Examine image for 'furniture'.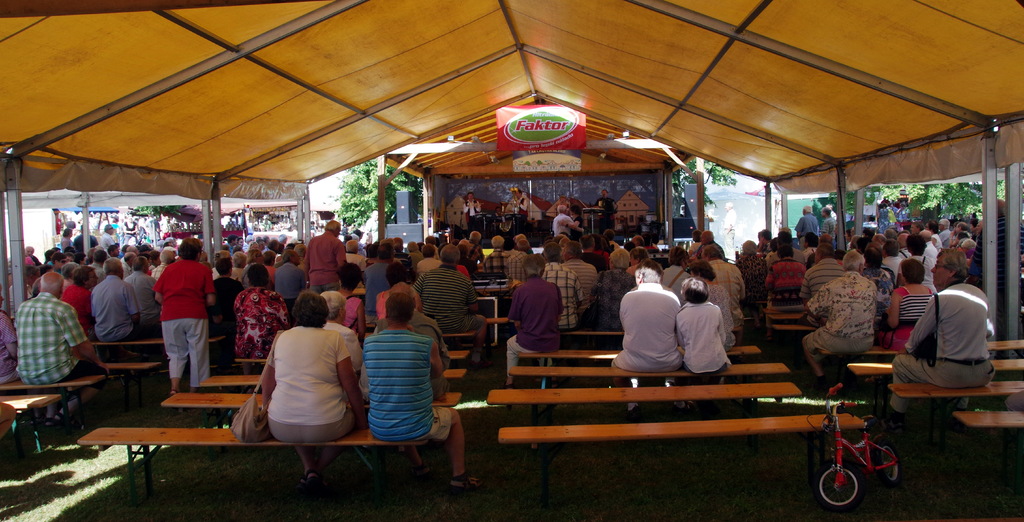
Examination result: 496,415,867,444.
